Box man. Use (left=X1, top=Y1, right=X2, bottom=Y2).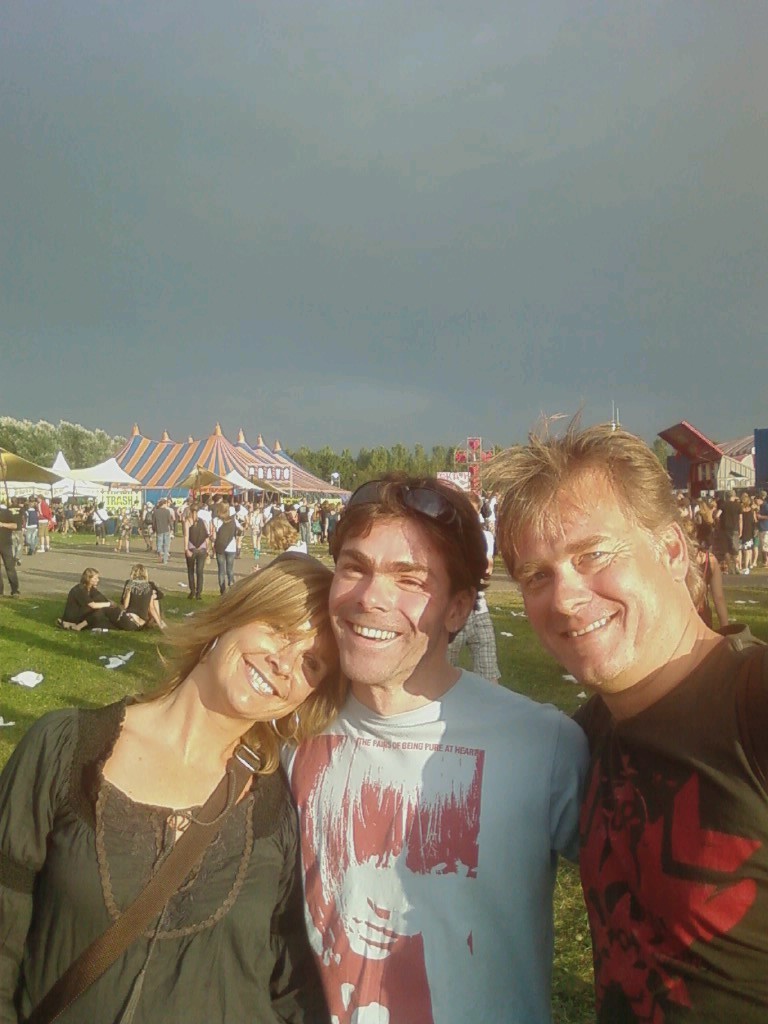
(left=517, top=435, right=765, bottom=1023).
